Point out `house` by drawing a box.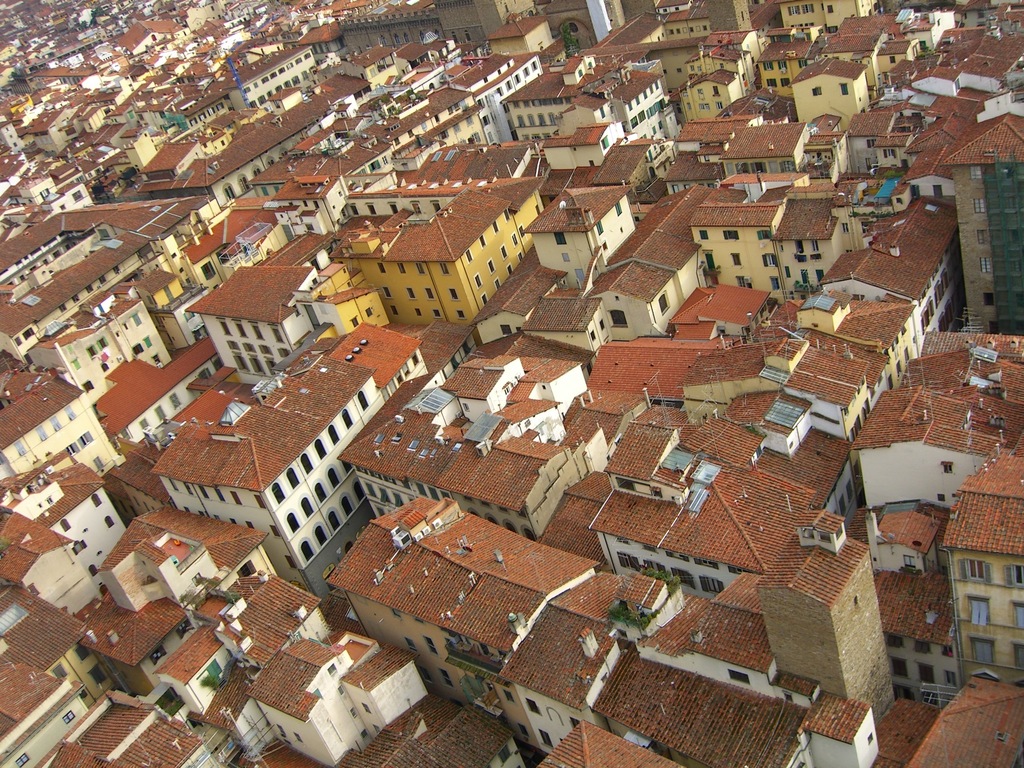
[x1=12, y1=225, x2=168, y2=368].
